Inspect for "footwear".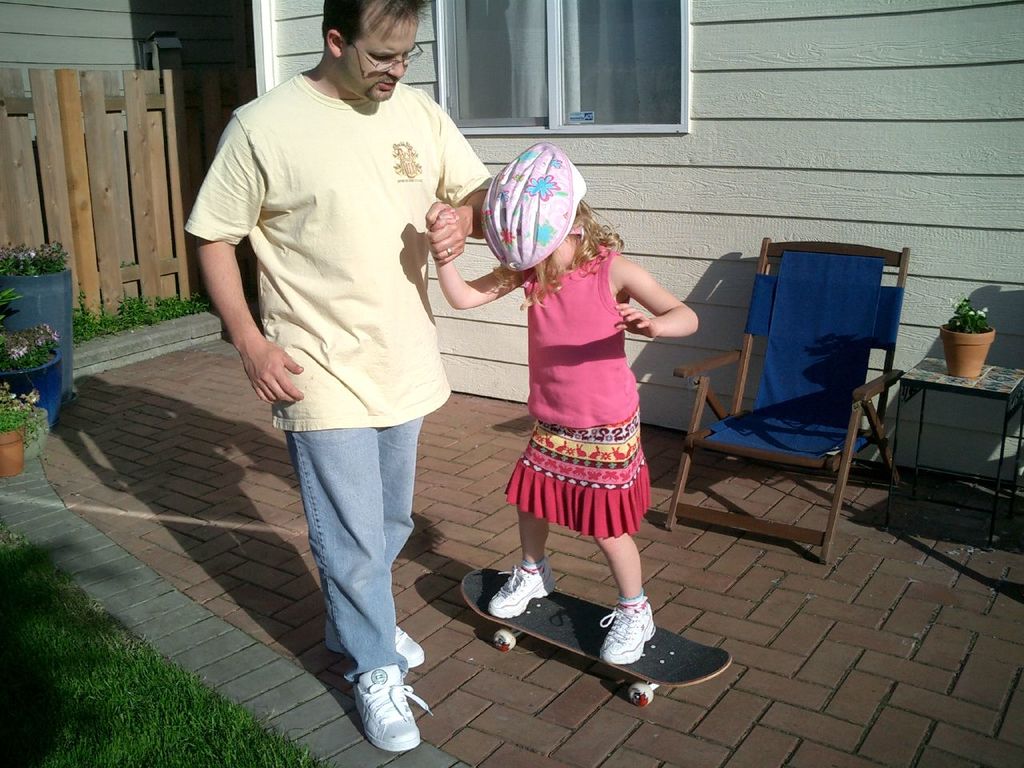
Inspection: crop(394, 626, 426, 672).
